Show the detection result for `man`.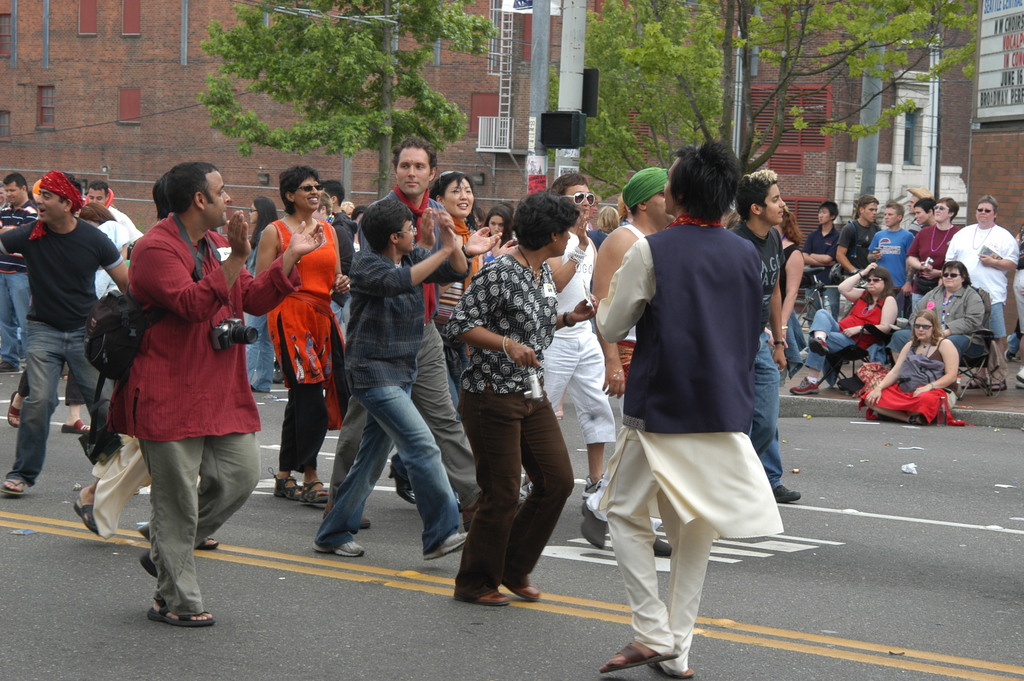
Rect(106, 165, 330, 630).
